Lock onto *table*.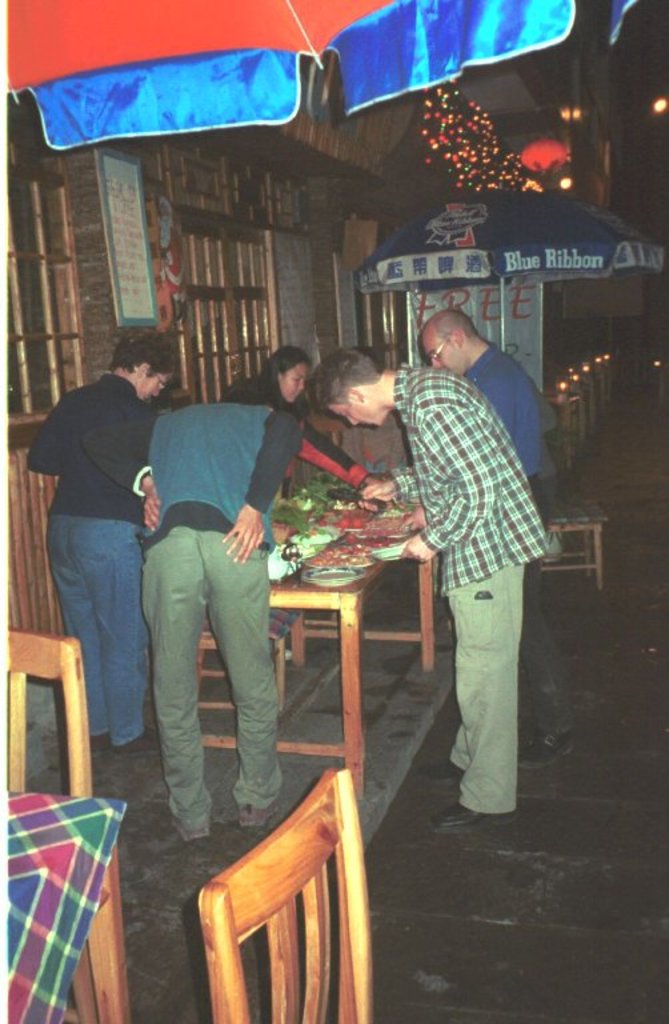
Locked: detection(207, 488, 456, 860).
